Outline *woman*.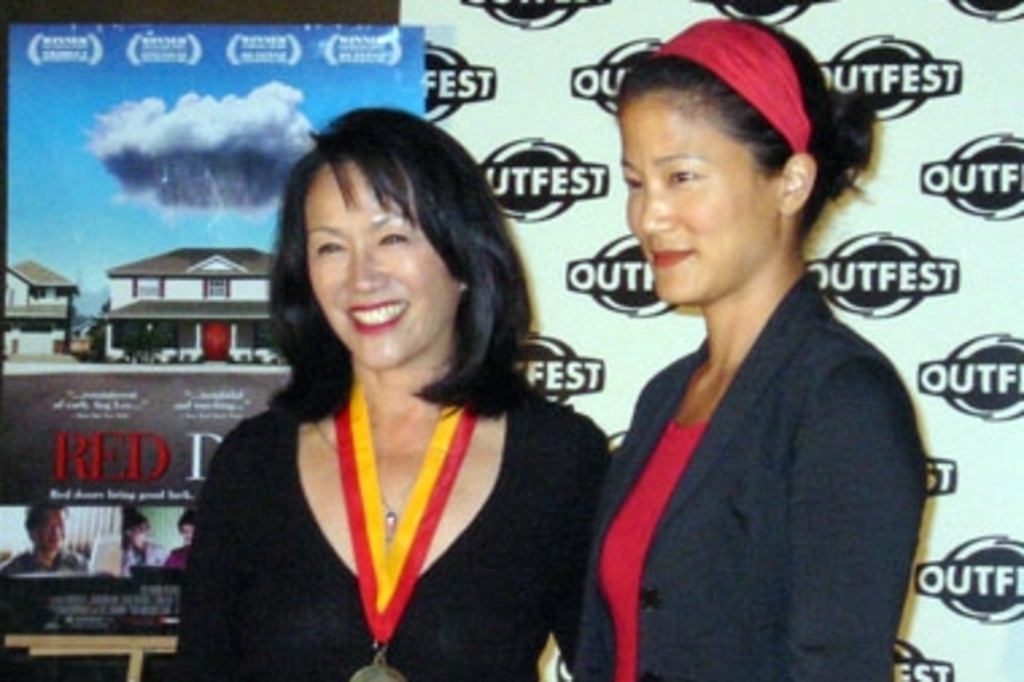
Outline: Rect(566, 11, 940, 679).
